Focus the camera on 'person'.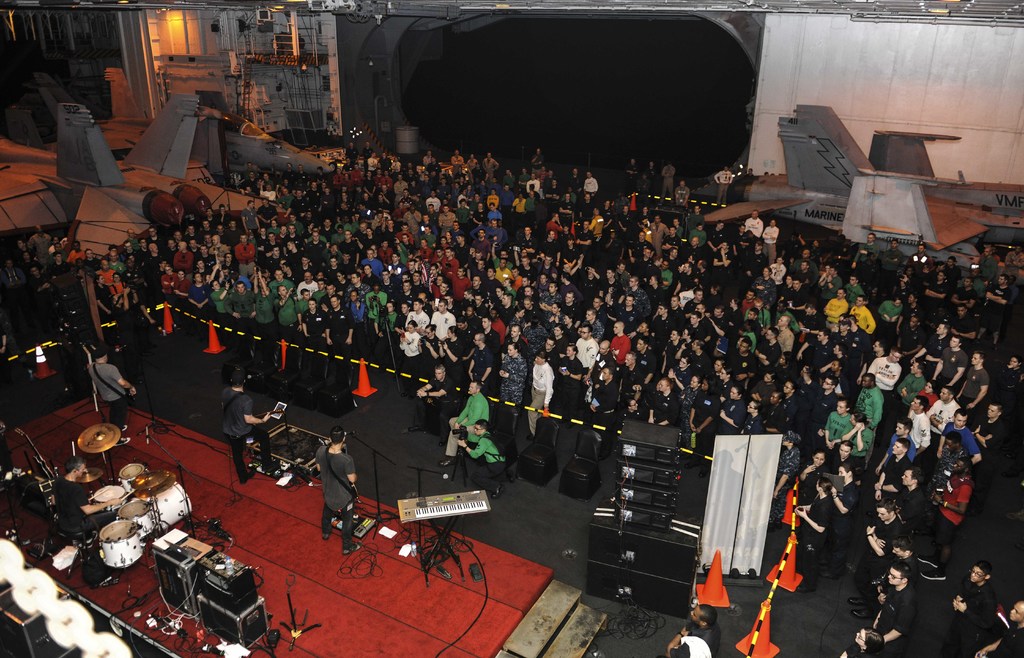
Focus region: [left=433, top=367, right=493, bottom=466].
